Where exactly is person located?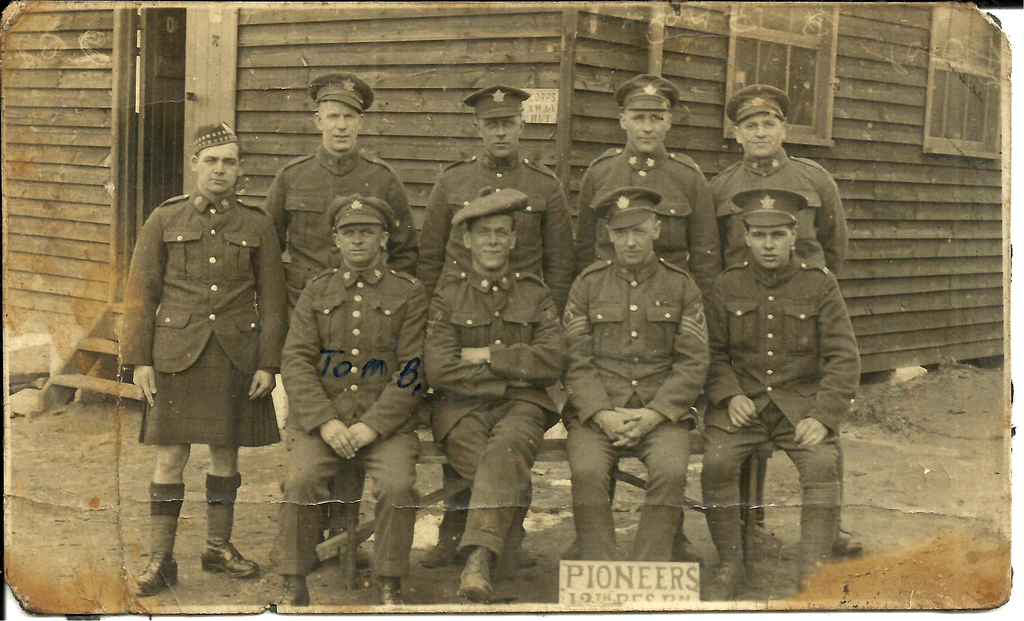
Its bounding box is BBox(422, 186, 571, 596).
